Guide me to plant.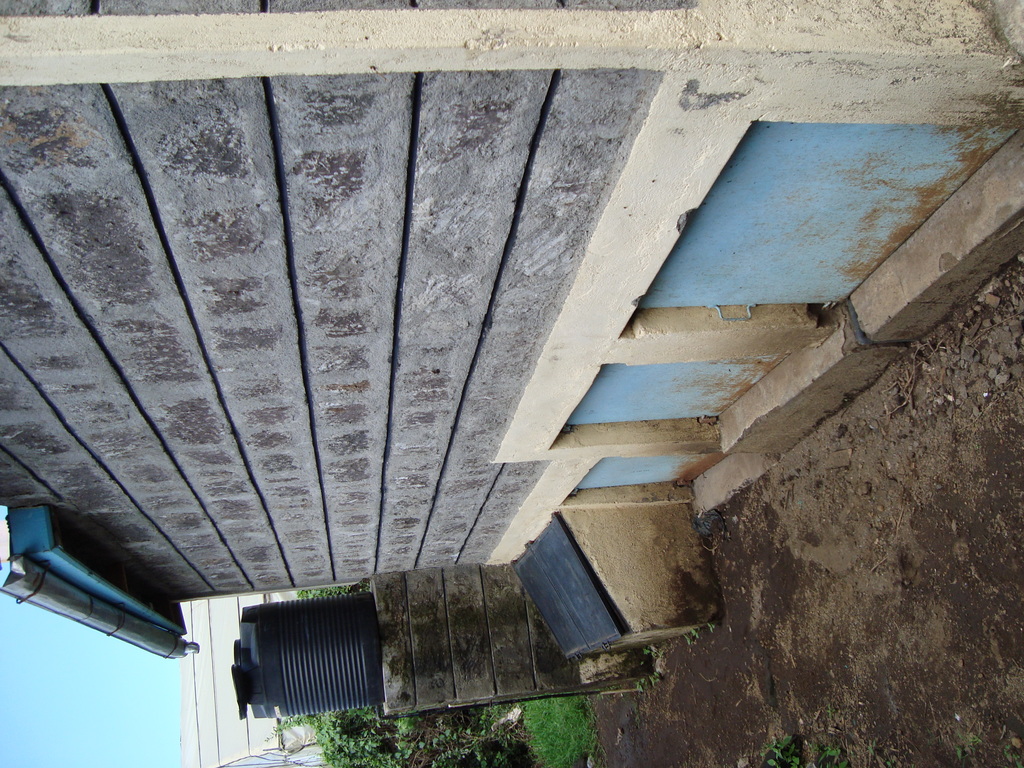
Guidance: left=758, top=731, right=804, bottom=767.
